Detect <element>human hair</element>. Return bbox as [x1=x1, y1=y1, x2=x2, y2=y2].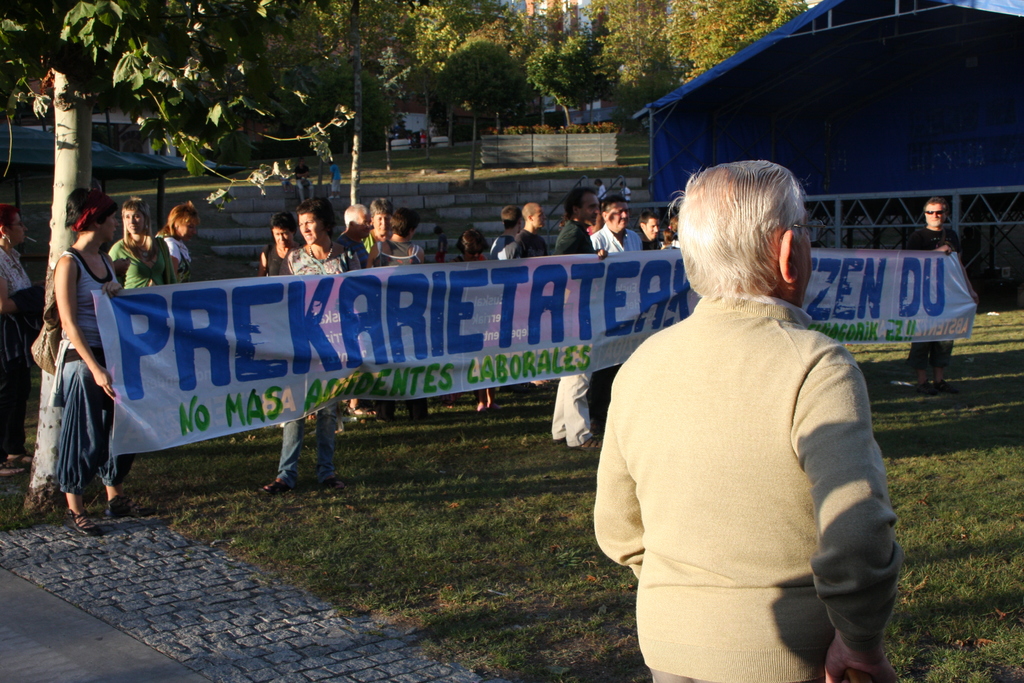
[x1=269, y1=209, x2=294, y2=226].
